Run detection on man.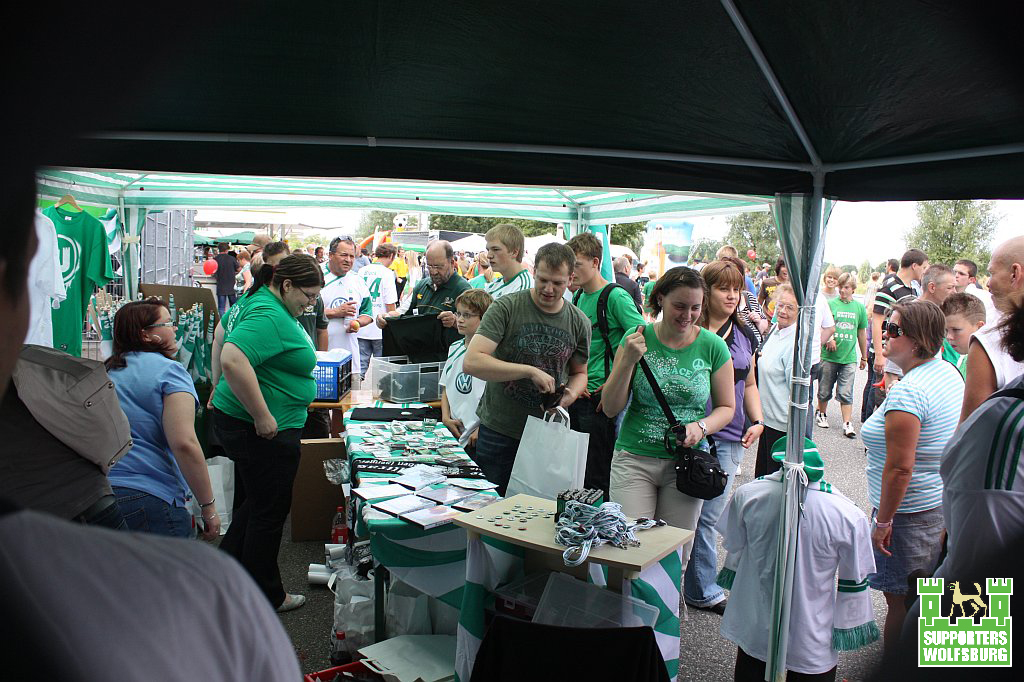
Result: 615 255 640 309.
